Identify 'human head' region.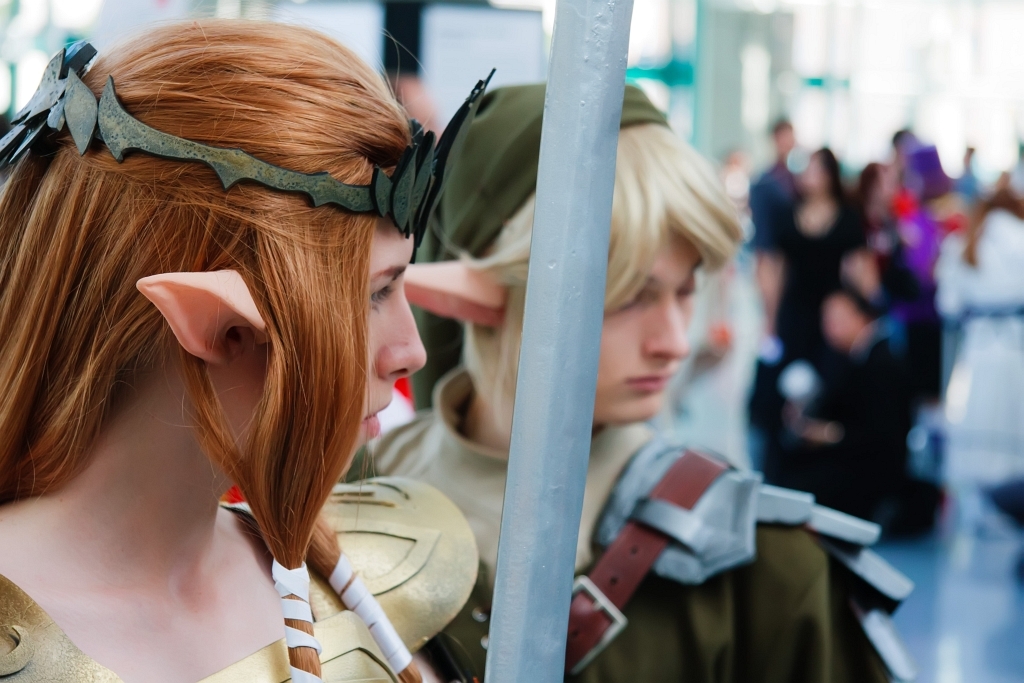
Region: <bbox>23, 25, 439, 428</bbox>.
